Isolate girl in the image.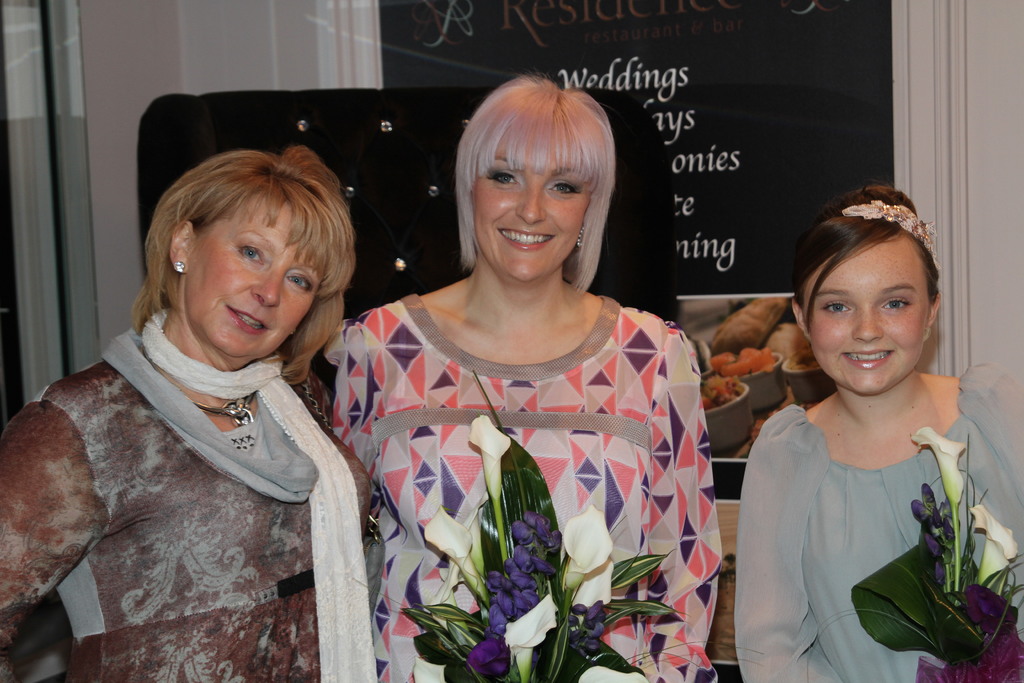
Isolated region: <region>719, 181, 1011, 677</region>.
